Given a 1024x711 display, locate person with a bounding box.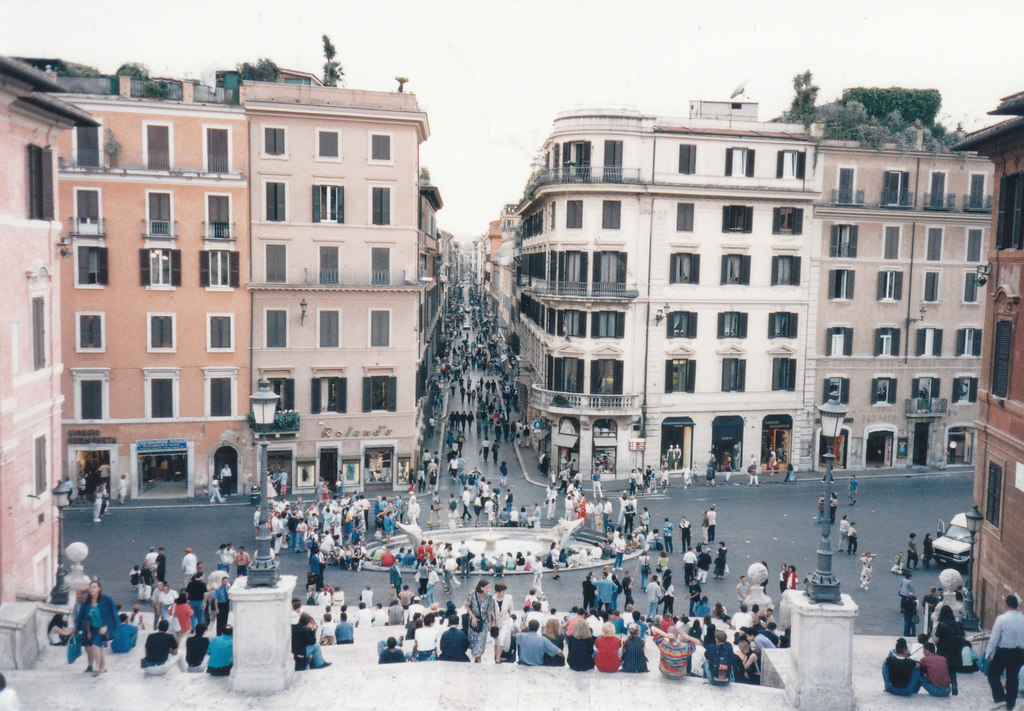
Located: 516,619,560,666.
